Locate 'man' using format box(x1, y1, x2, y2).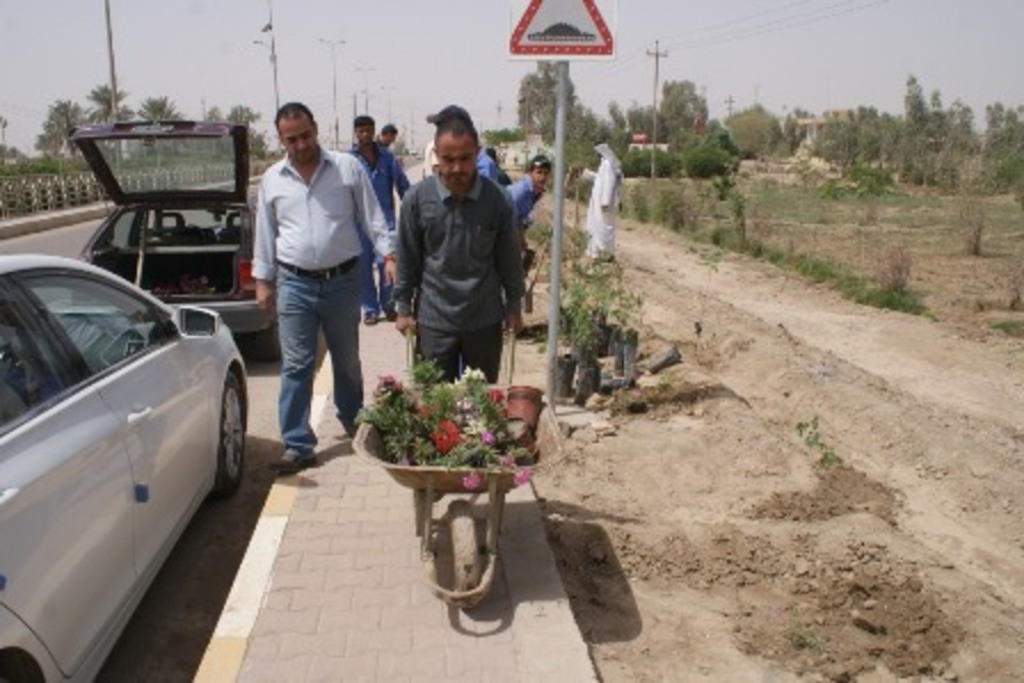
box(231, 82, 373, 516).
